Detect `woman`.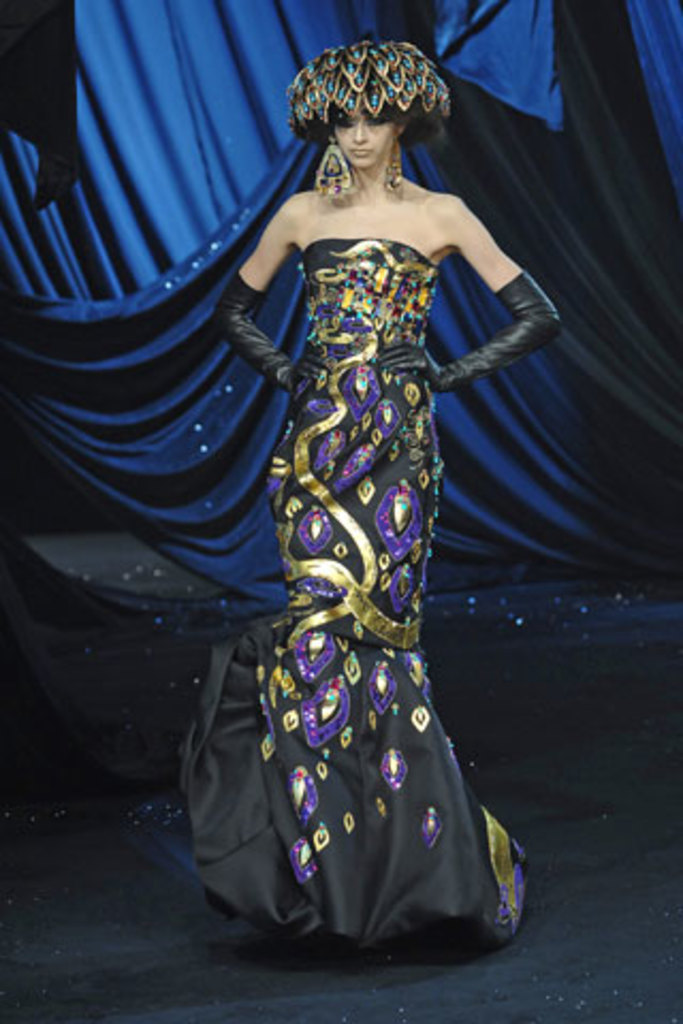
Detected at <box>141,23,559,947</box>.
